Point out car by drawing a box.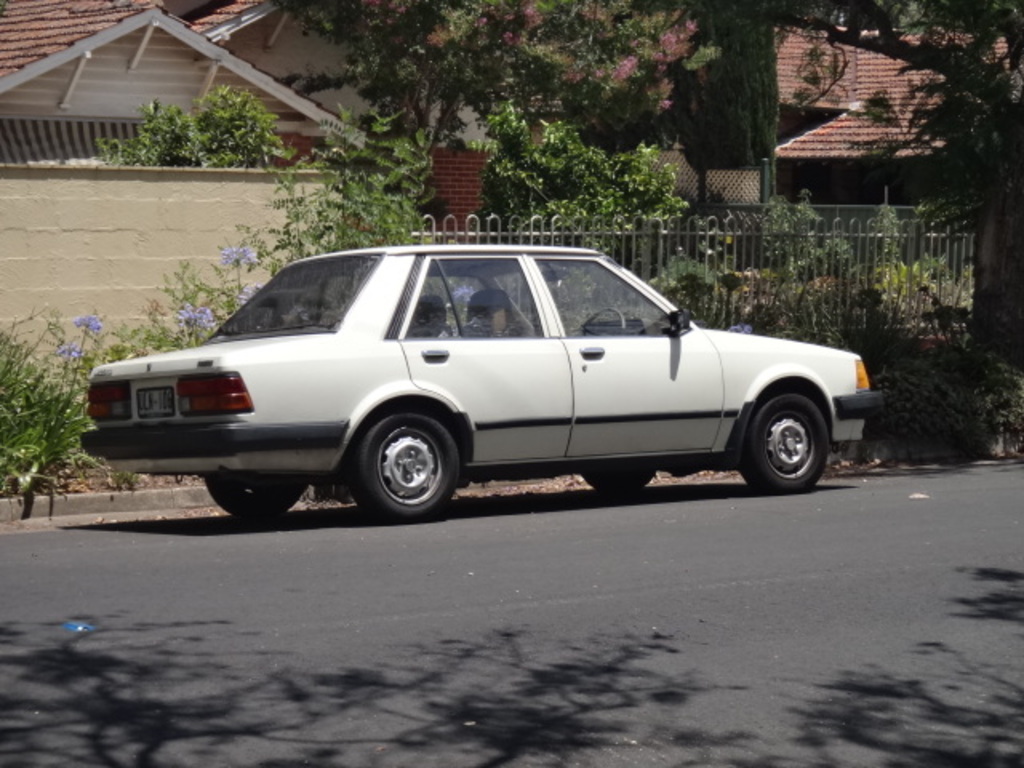
(x1=78, y1=243, x2=885, y2=514).
